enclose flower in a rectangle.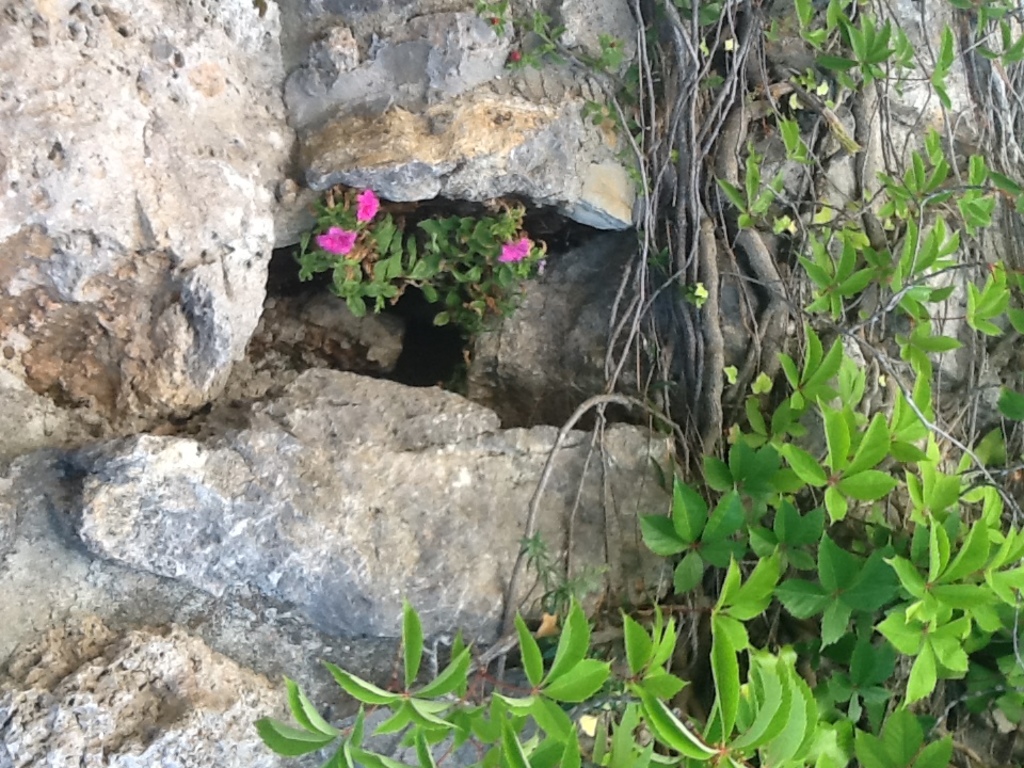
(498,238,533,260).
